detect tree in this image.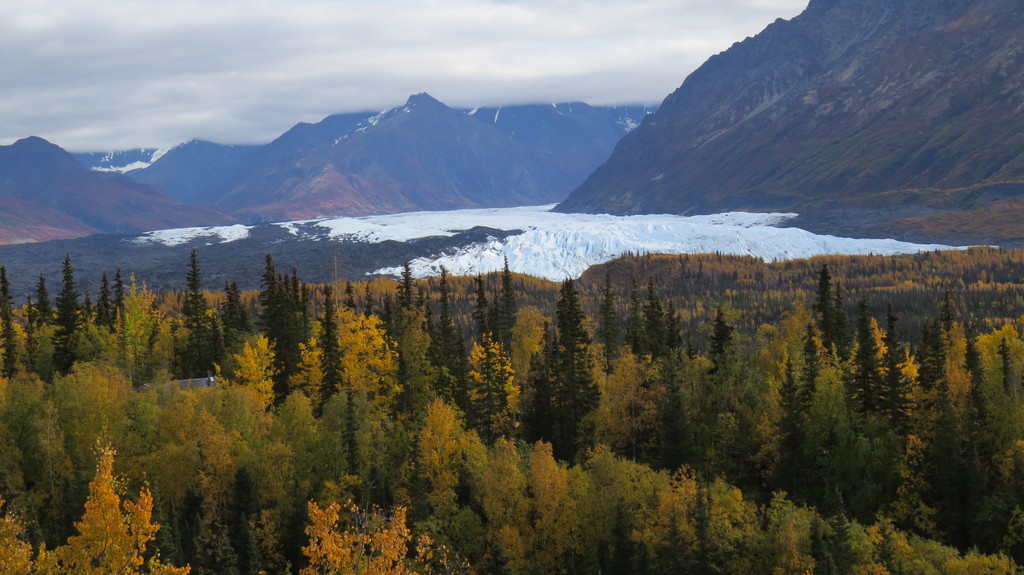
Detection: l=757, t=289, r=813, b=467.
